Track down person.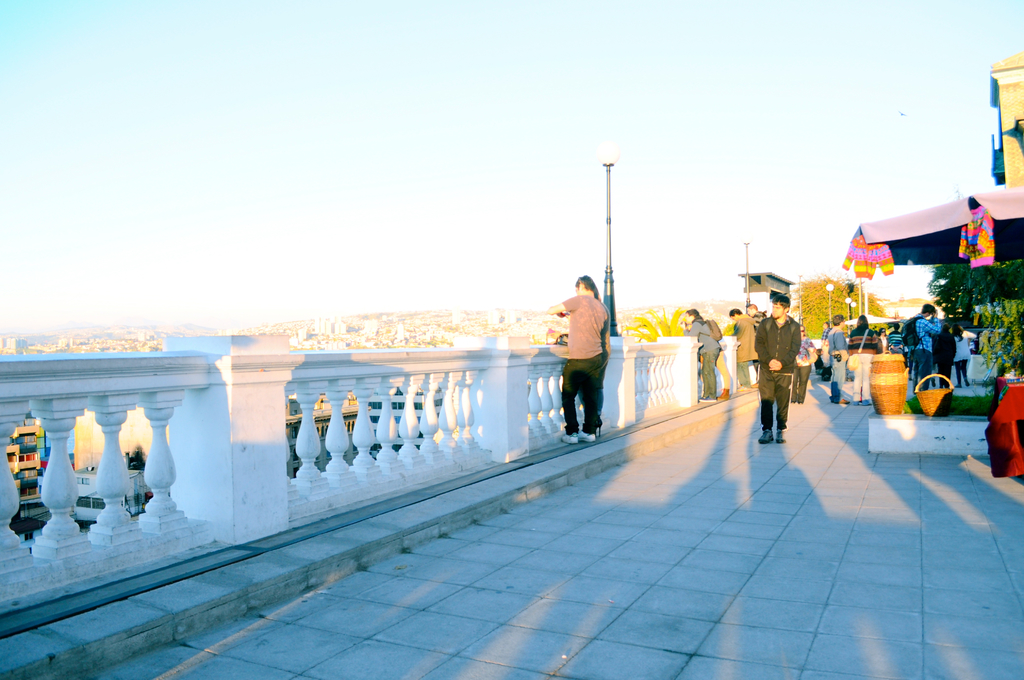
Tracked to rect(840, 308, 882, 404).
